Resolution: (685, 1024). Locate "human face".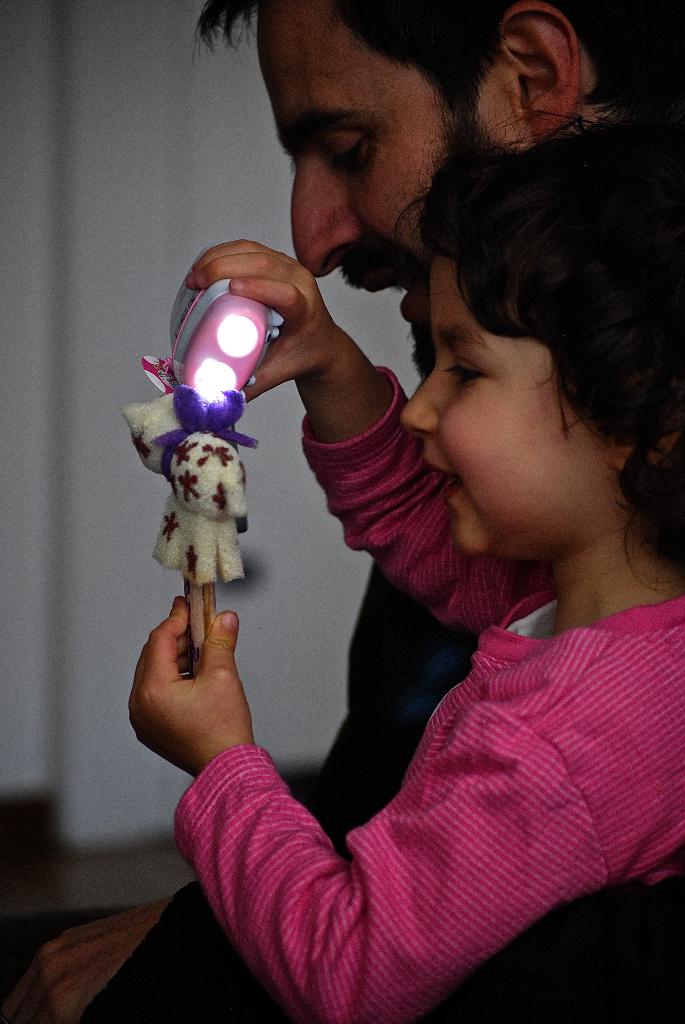
403:253:613:557.
